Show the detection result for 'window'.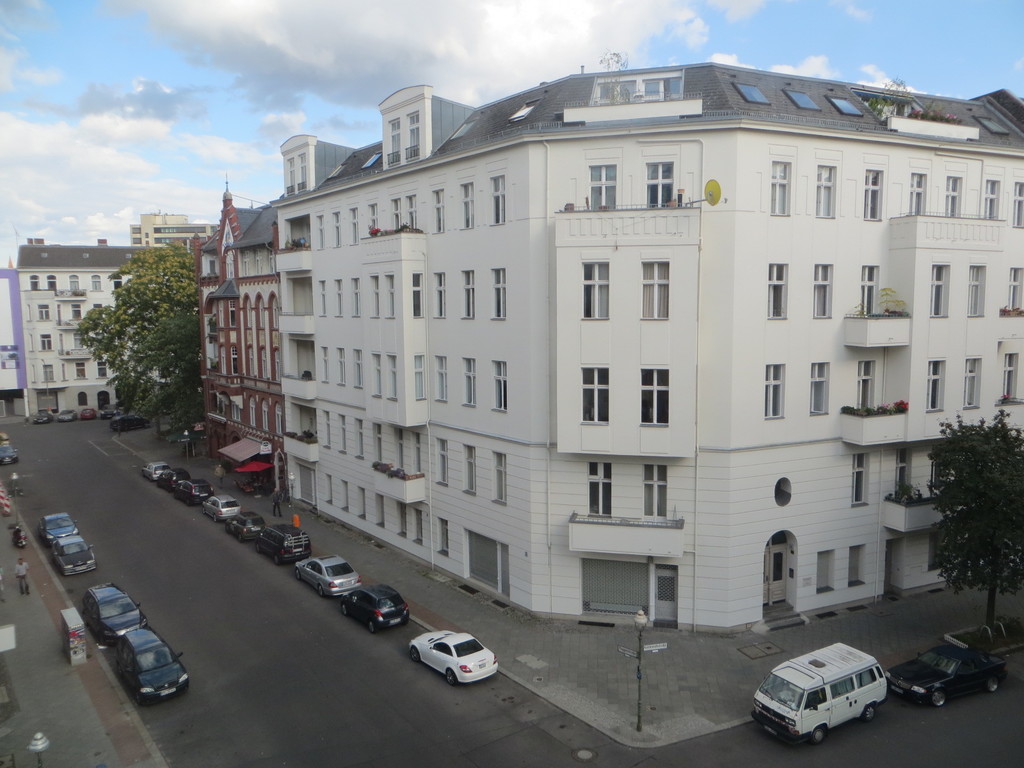
box(860, 362, 874, 410).
